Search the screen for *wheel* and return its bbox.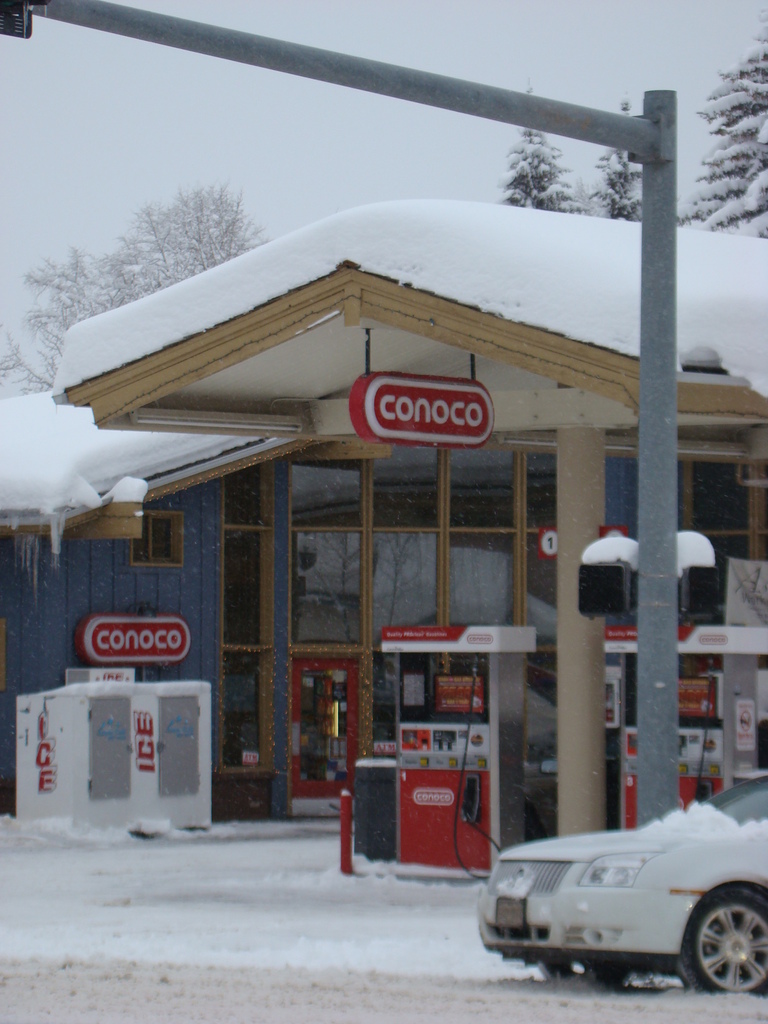
Found: bbox=[676, 912, 763, 999].
